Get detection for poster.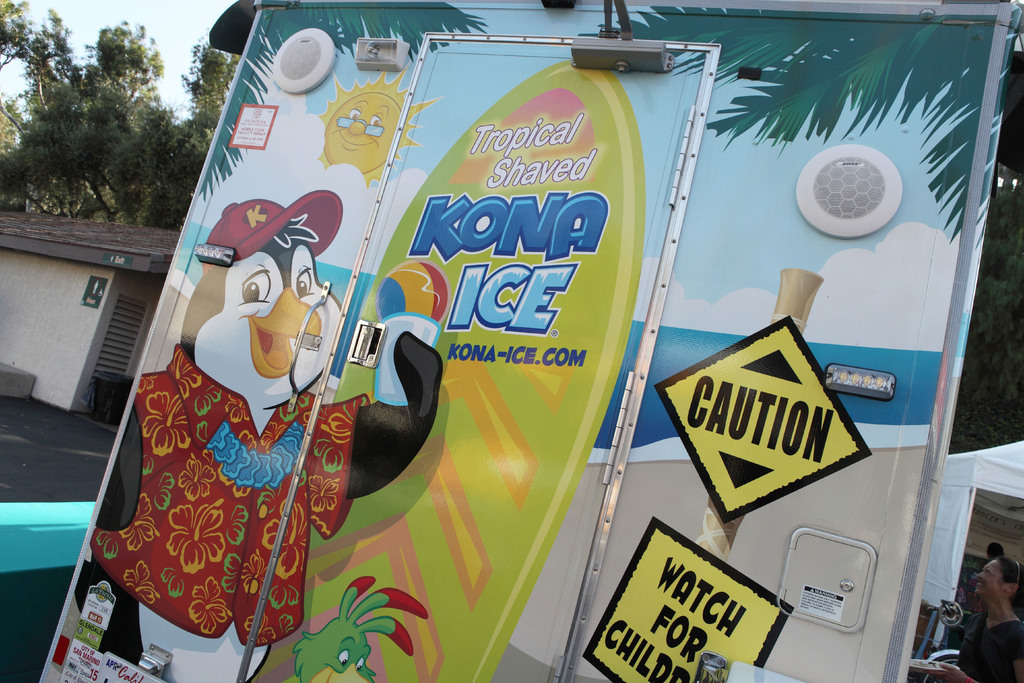
Detection: {"left": 39, "top": 0, "right": 1019, "bottom": 682}.
